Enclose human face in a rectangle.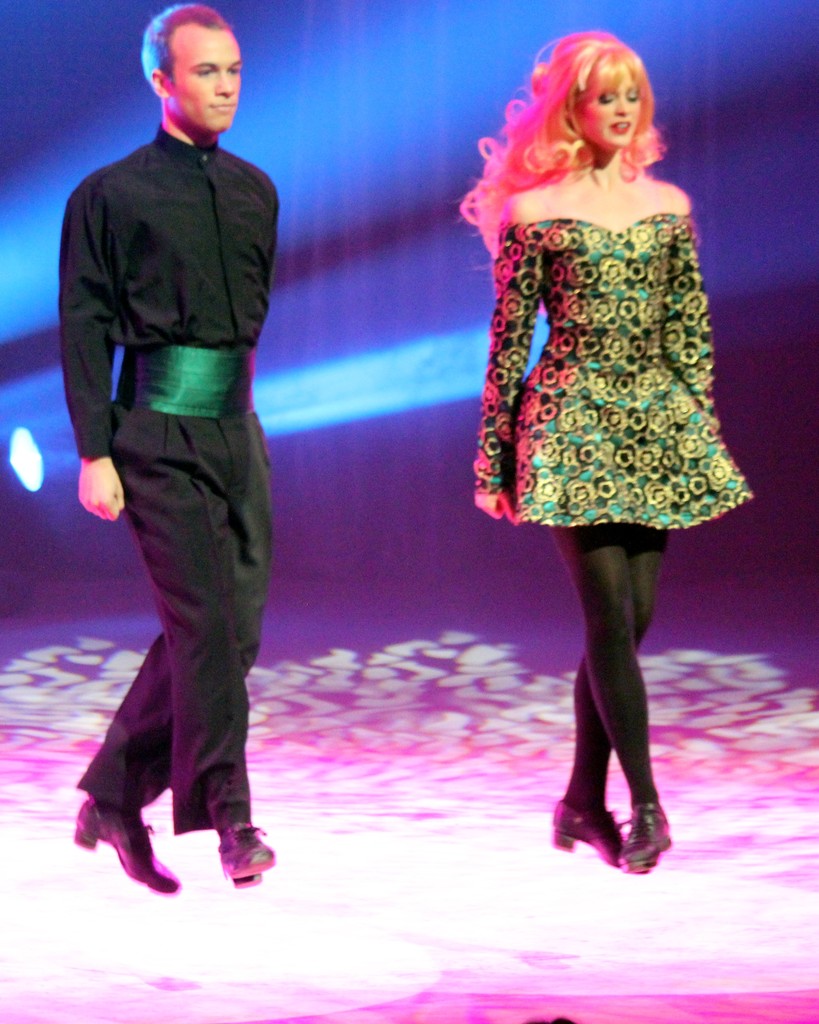
bbox(174, 20, 239, 137).
